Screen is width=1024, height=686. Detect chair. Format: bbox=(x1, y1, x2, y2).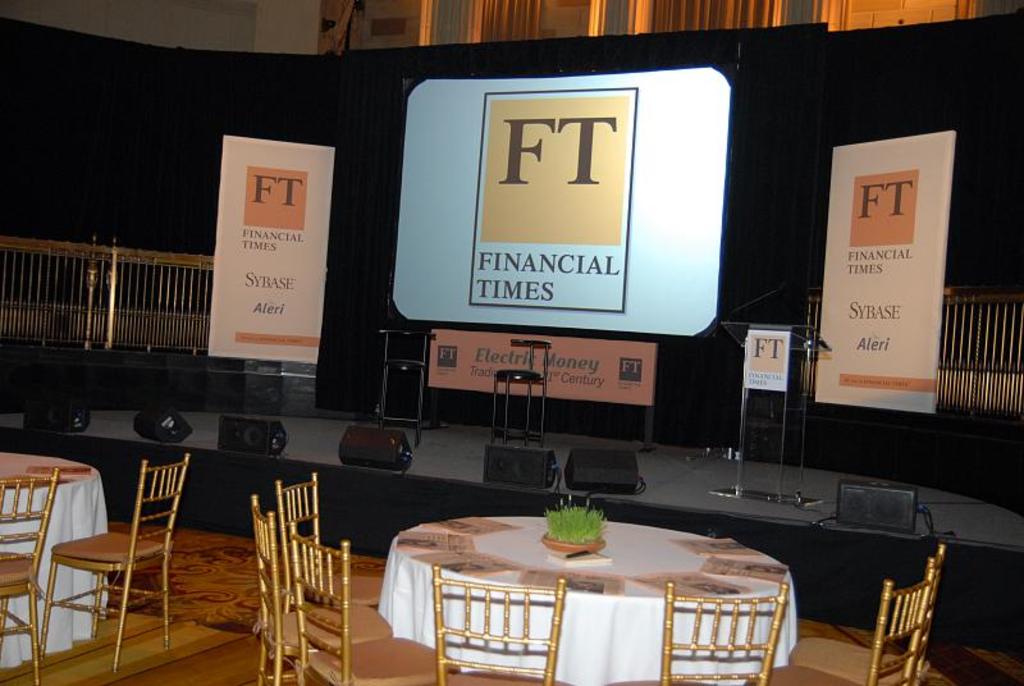
bbox=(786, 546, 942, 685).
